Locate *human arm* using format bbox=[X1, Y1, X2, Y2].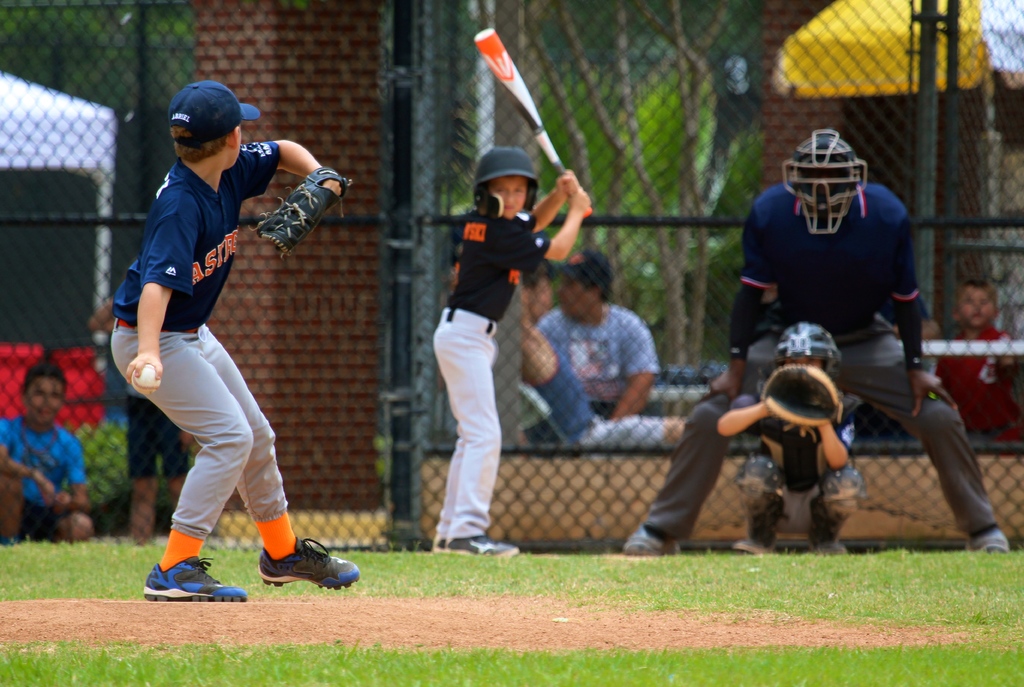
bbox=[239, 138, 355, 254].
